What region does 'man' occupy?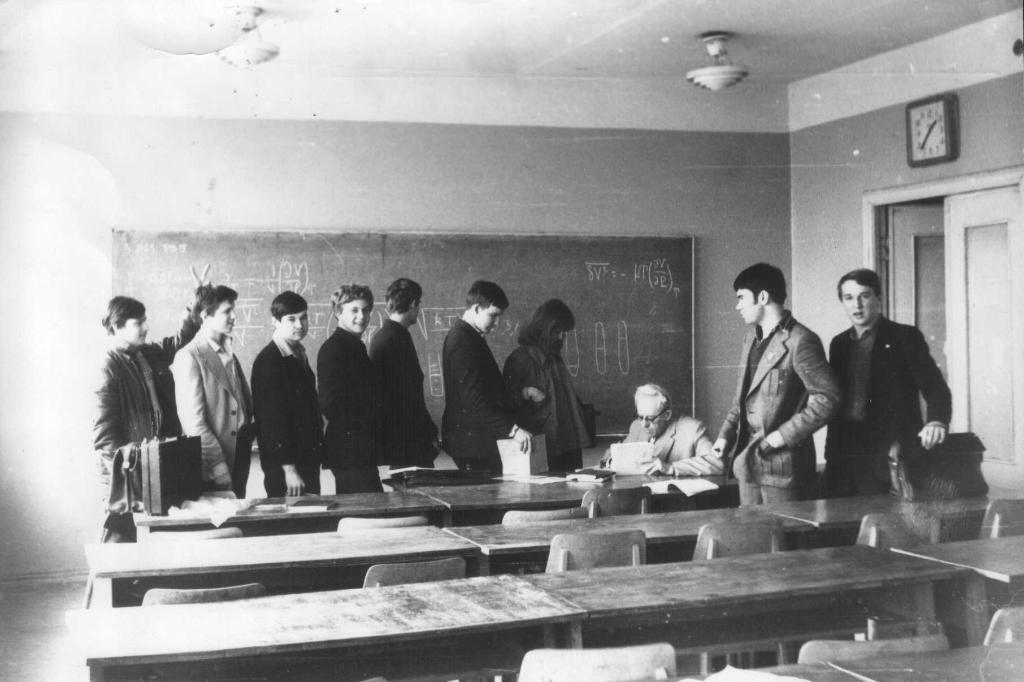
[x1=600, y1=383, x2=724, y2=473].
